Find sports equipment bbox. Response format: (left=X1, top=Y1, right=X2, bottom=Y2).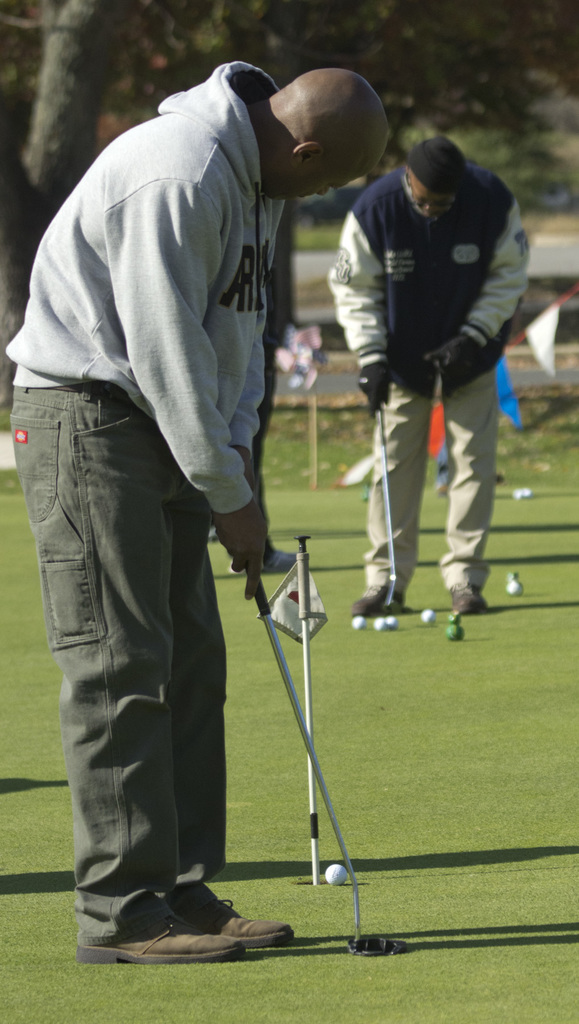
(left=323, top=865, right=346, bottom=887).
